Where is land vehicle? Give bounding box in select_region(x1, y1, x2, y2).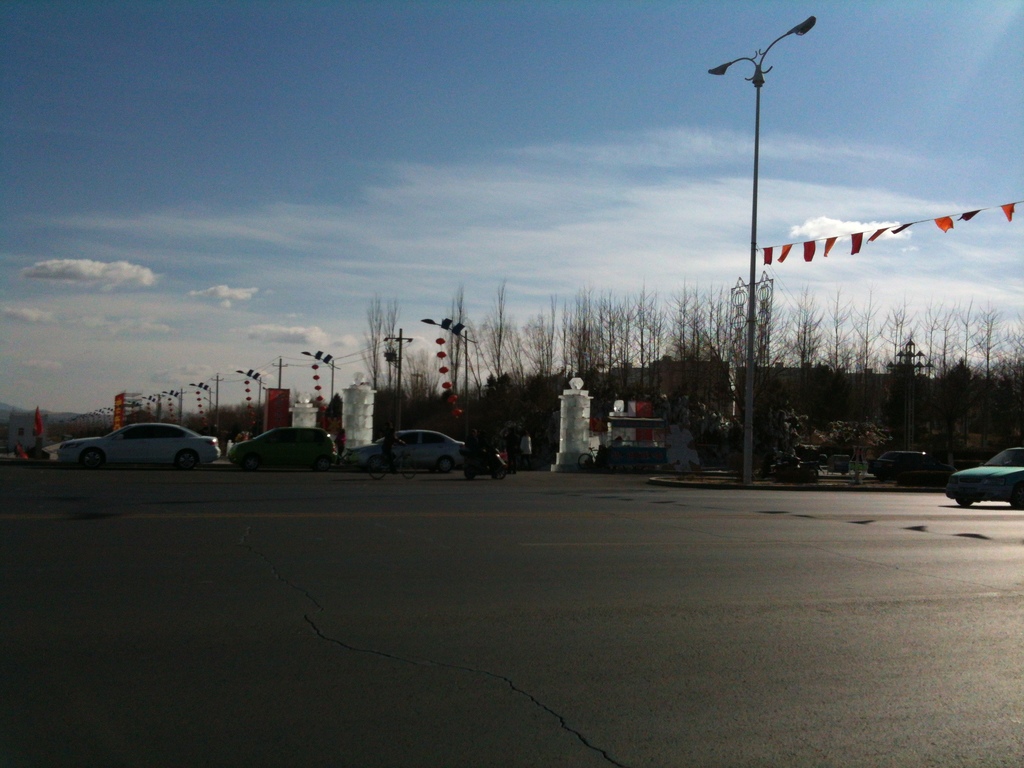
select_region(345, 429, 467, 475).
